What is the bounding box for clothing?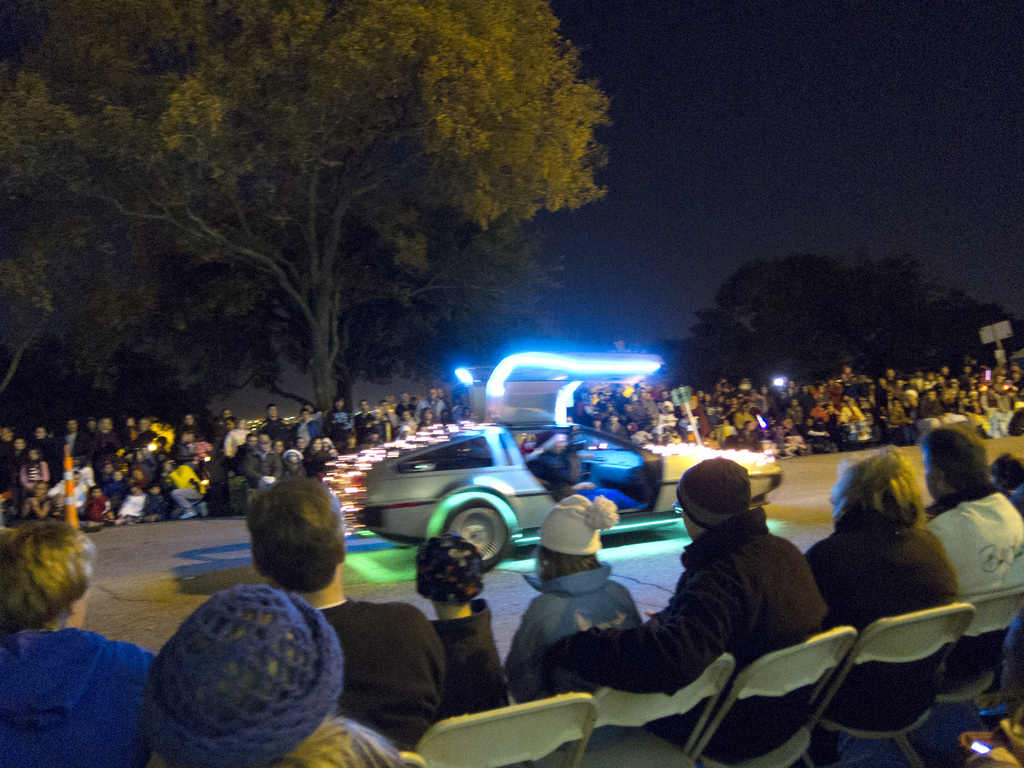
(258,417,287,439).
